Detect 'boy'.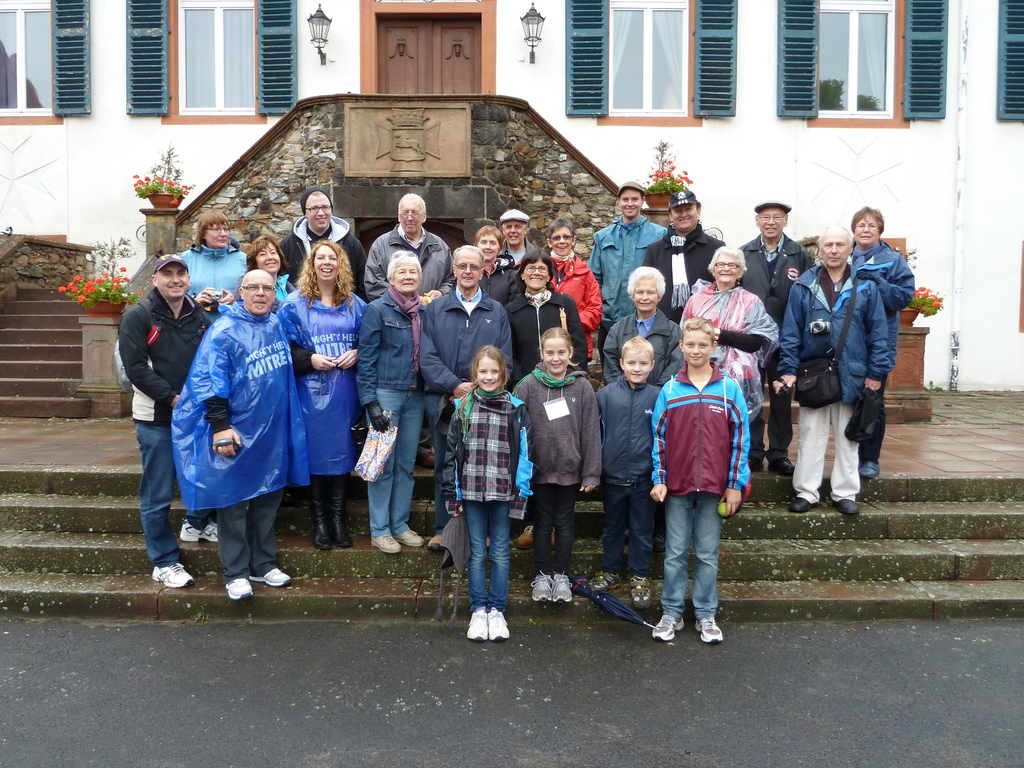
Detected at [x1=634, y1=301, x2=769, y2=653].
